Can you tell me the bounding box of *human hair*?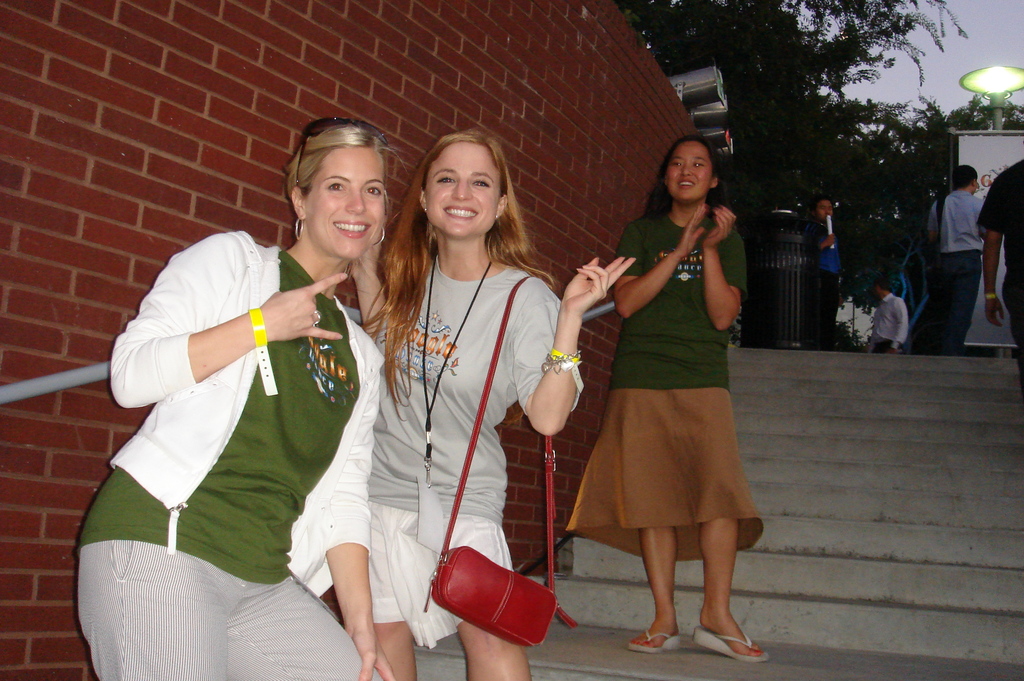
rect(353, 129, 563, 423).
